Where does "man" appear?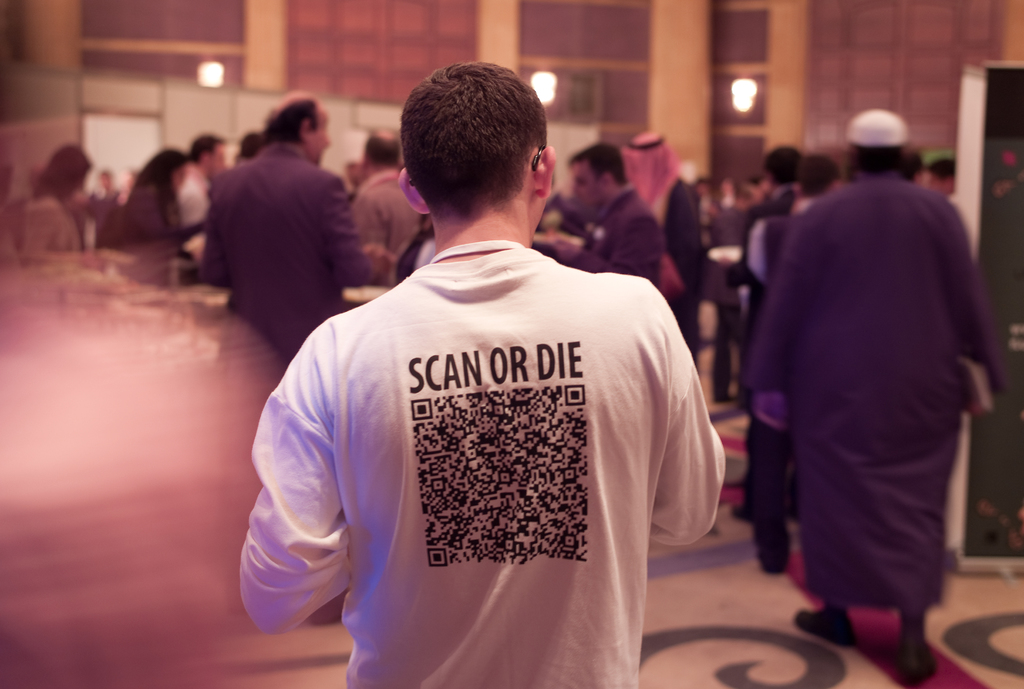
Appears at left=749, top=143, right=803, bottom=254.
